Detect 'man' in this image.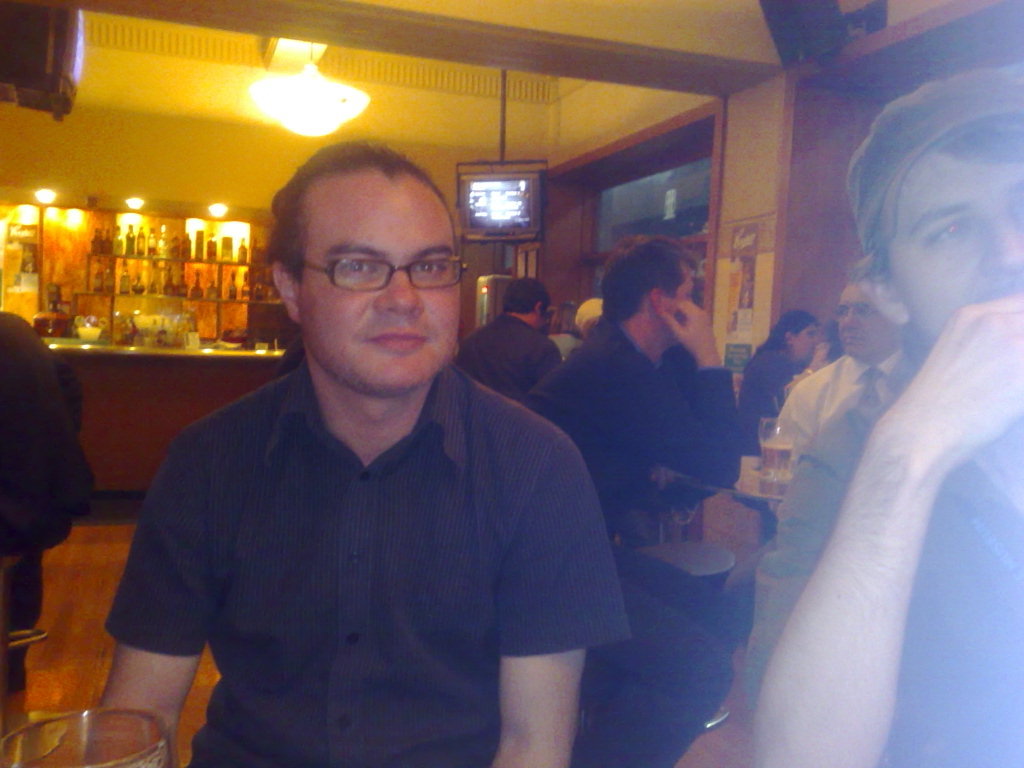
Detection: l=457, t=276, r=559, b=401.
